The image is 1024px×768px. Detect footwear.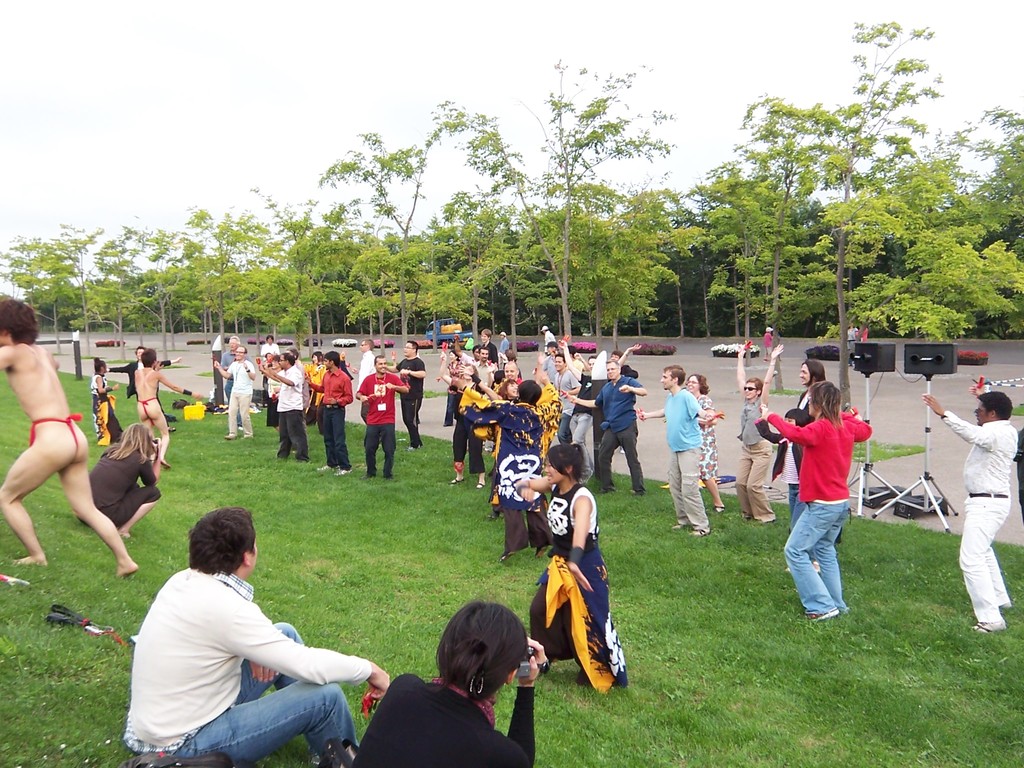
Detection: detection(313, 460, 334, 474).
